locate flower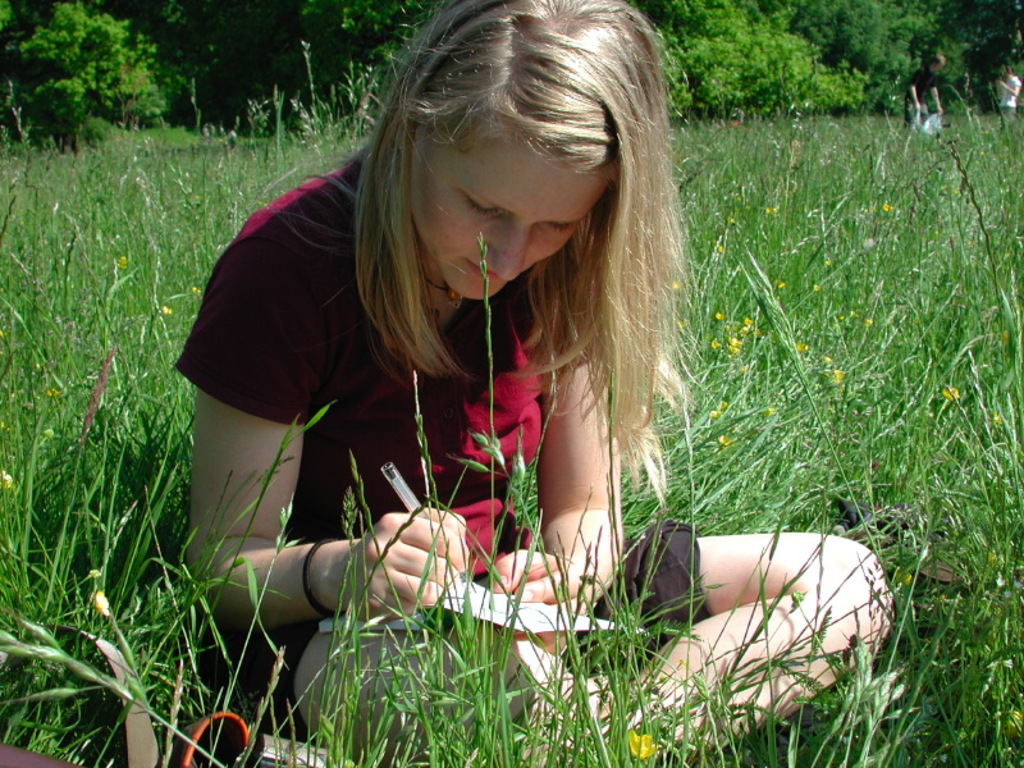
<box>118,256,127,266</box>
